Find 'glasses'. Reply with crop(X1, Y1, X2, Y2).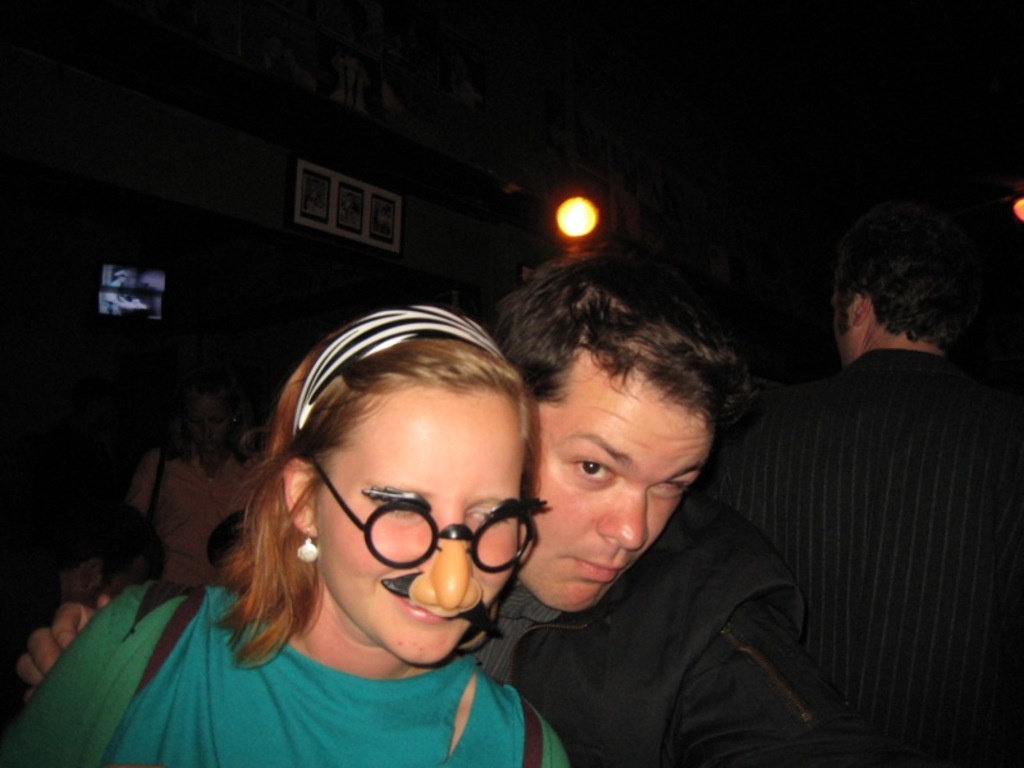
crop(283, 475, 538, 586).
